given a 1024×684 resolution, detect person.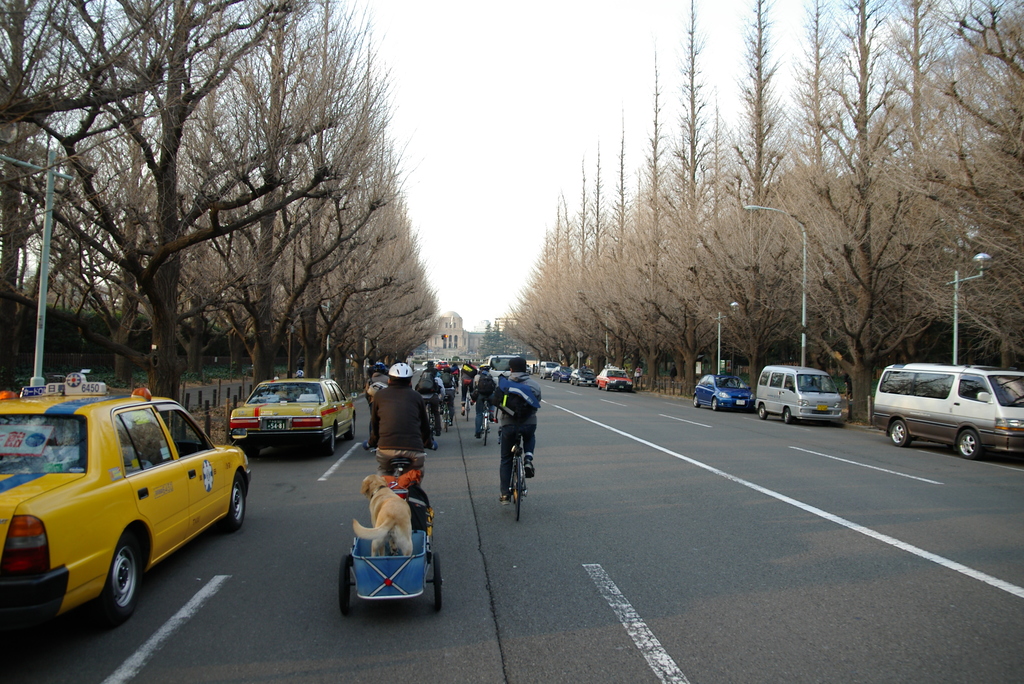
Rect(364, 358, 431, 505).
